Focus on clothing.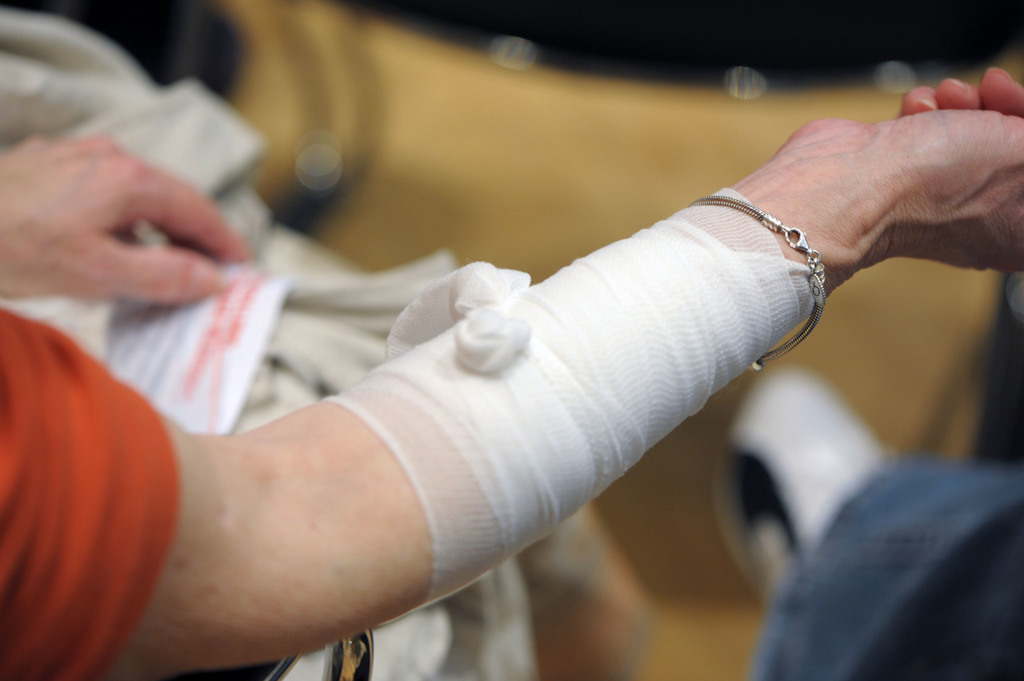
Focused at select_region(0, 304, 176, 680).
